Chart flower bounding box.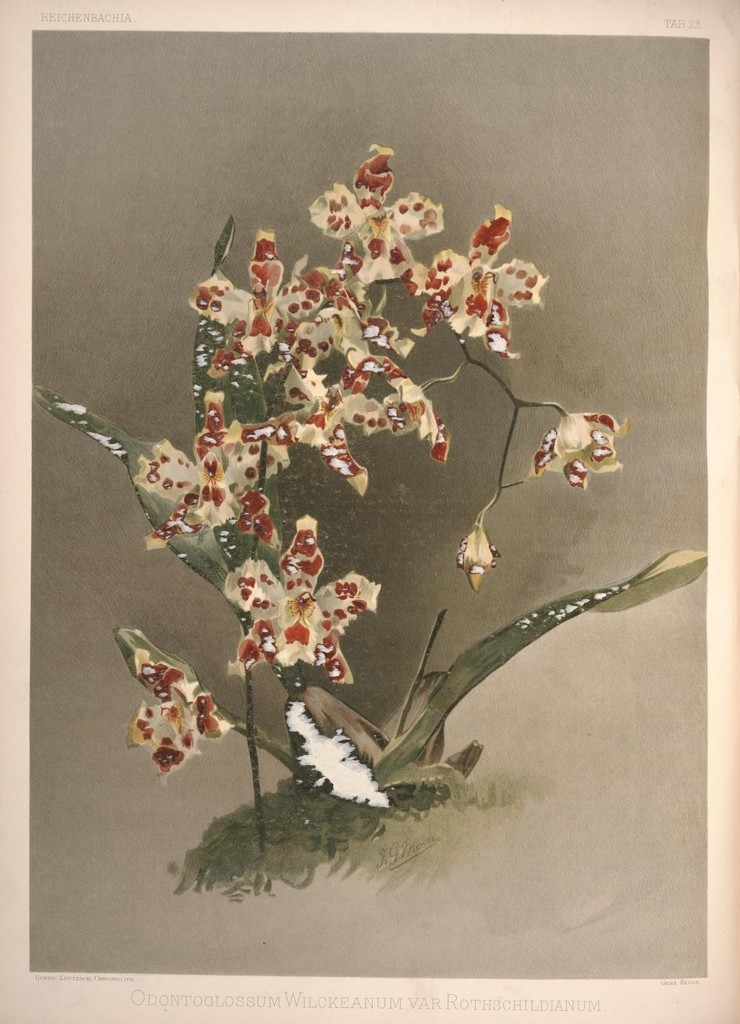
Charted: x1=224 y1=512 x2=375 y2=676.
